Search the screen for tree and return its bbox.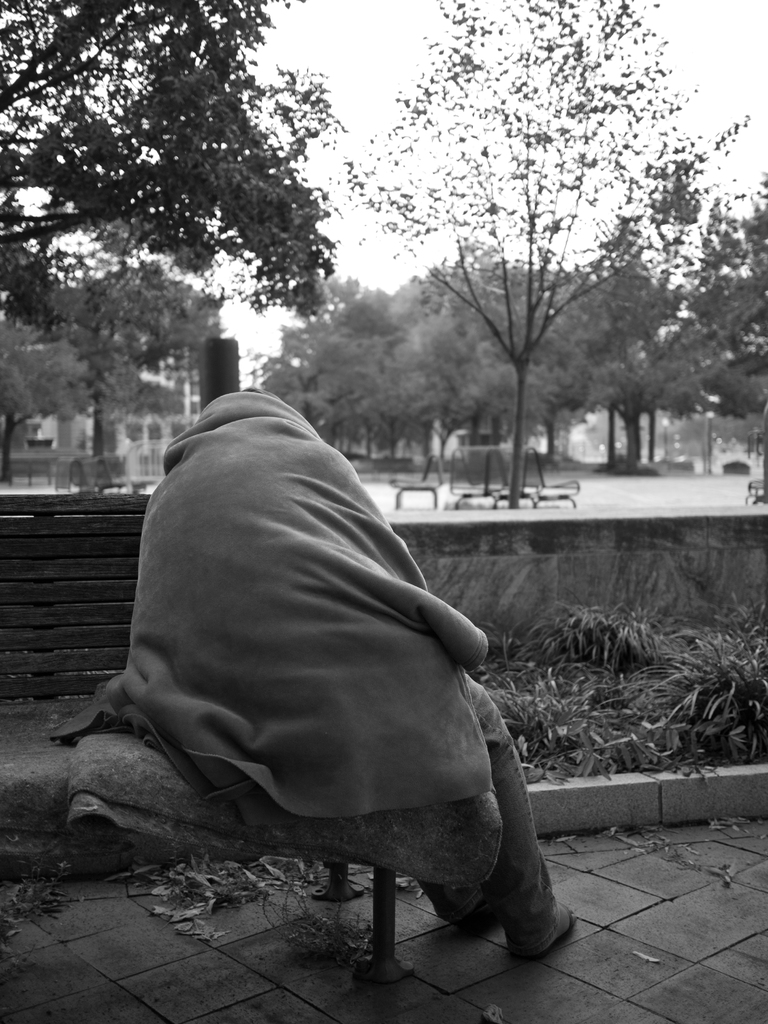
Found: bbox=(37, 252, 228, 504).
